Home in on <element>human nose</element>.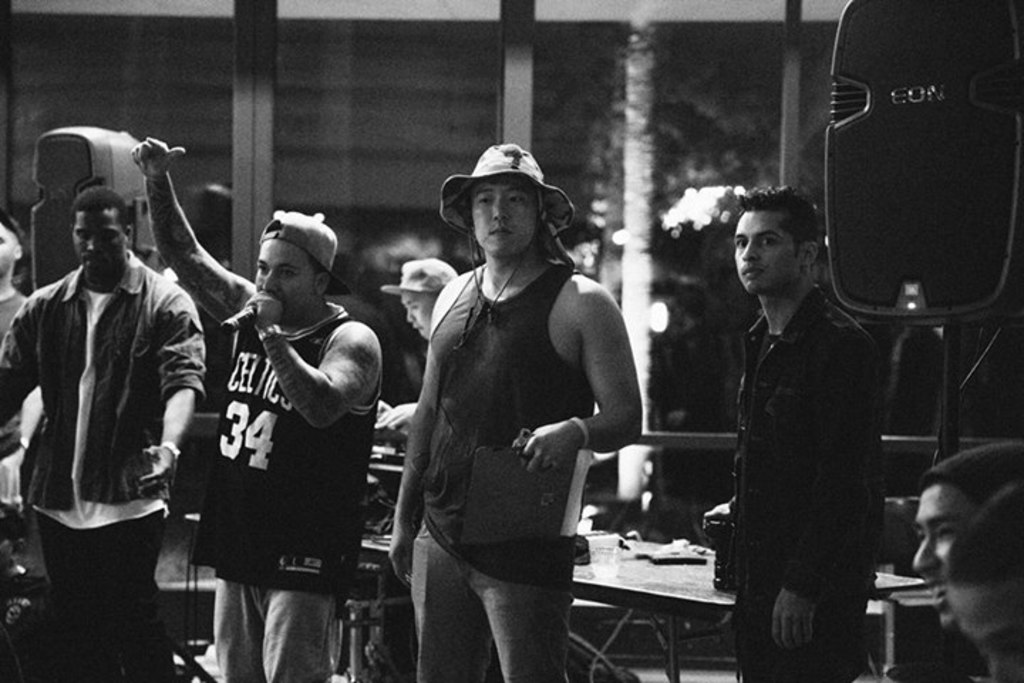
Homed in at detection(912, 536, 942, 573).
